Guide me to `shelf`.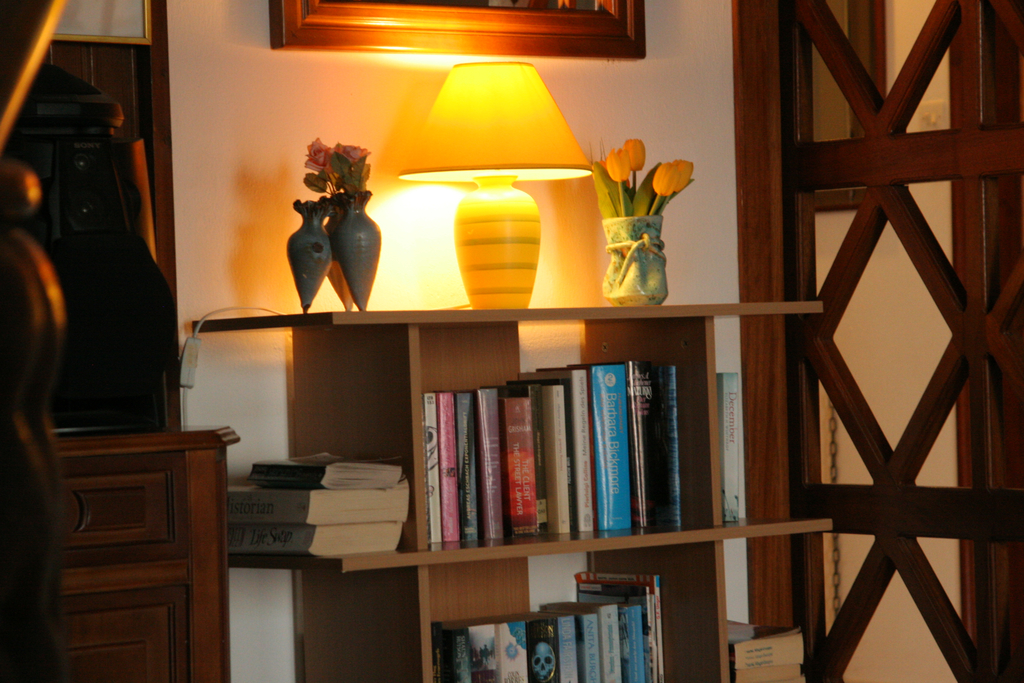
Guidance: (x1=174, y1=308, x2=835, y2=682).
